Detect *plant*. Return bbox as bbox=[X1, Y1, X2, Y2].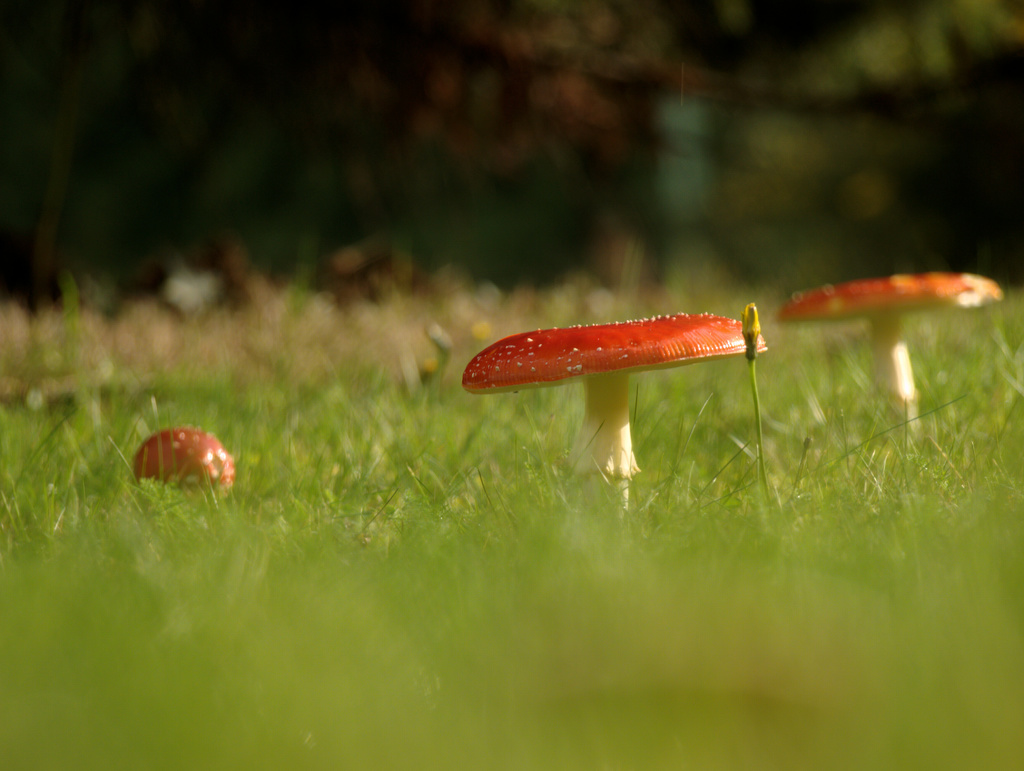
bbox=[0, 216, 1023, 770].
